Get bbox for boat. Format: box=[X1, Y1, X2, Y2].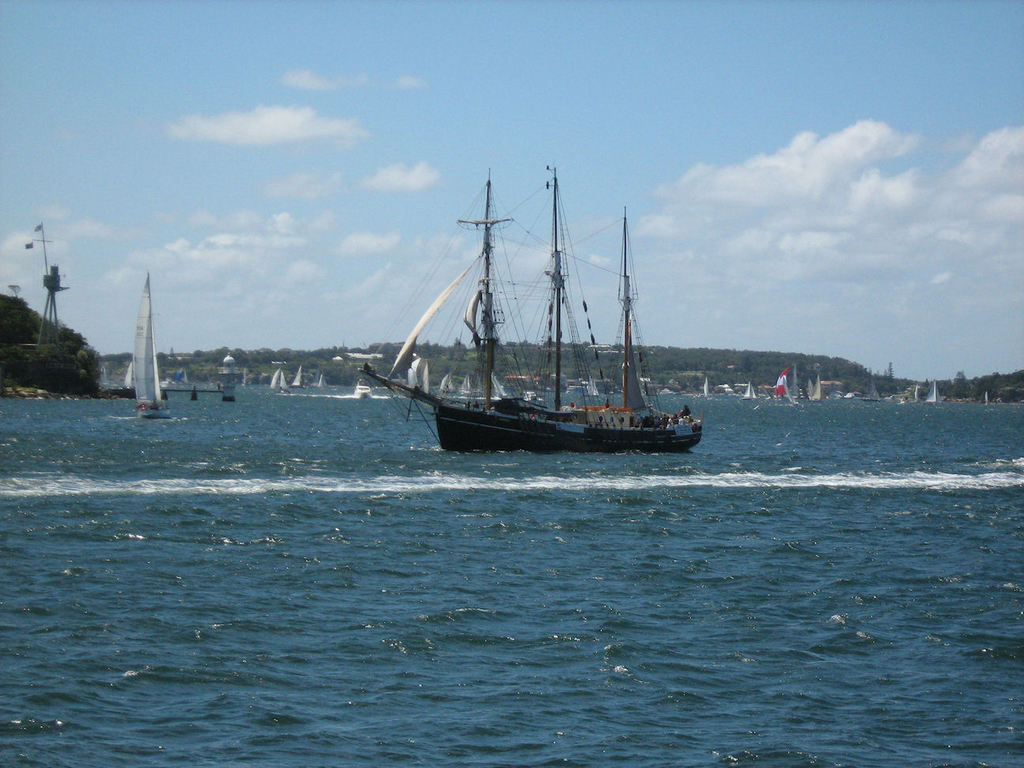
box=[771, 368, 791, 399].
